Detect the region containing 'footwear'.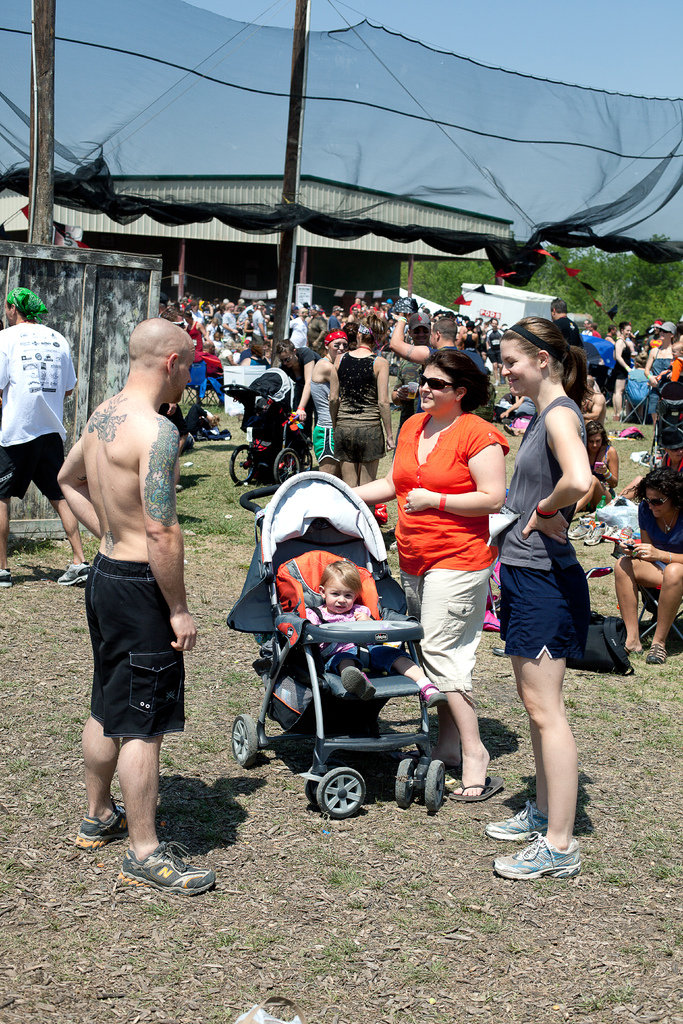
box(54, 559, 96, 588).
